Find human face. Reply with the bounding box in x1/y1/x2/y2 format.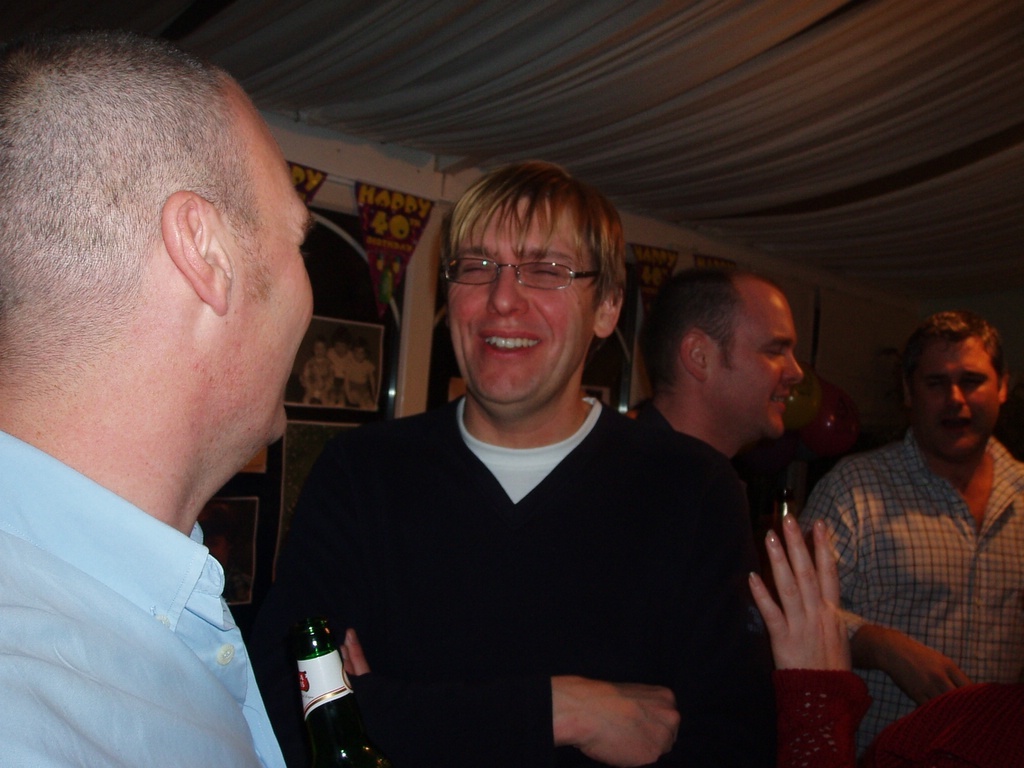
451/194/599/403.
